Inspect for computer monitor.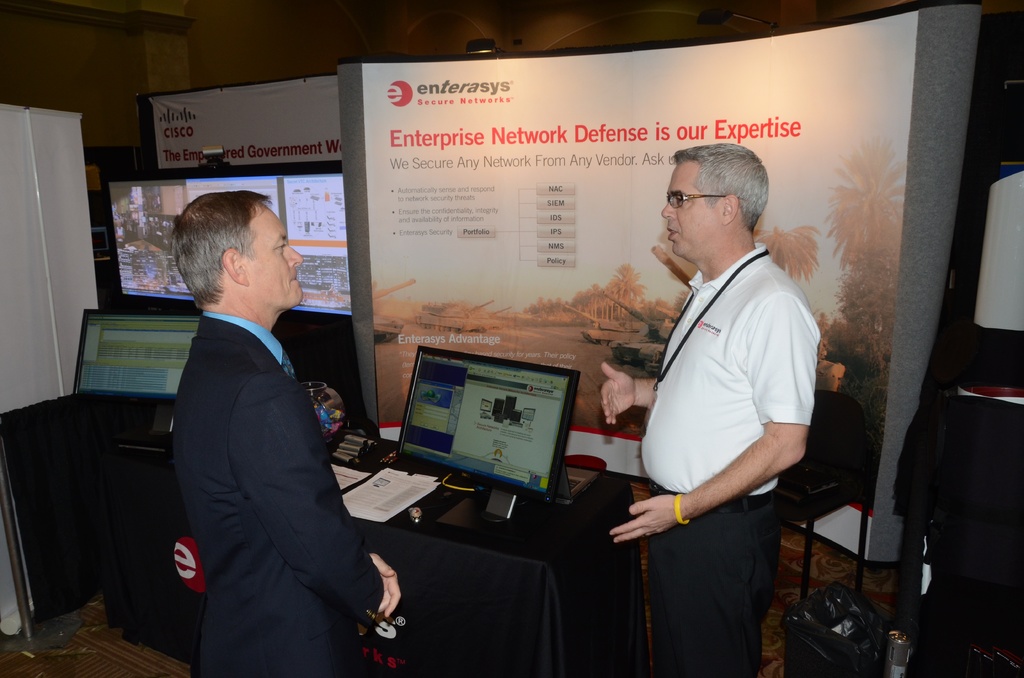
Inspection: 379,340,581,500.
